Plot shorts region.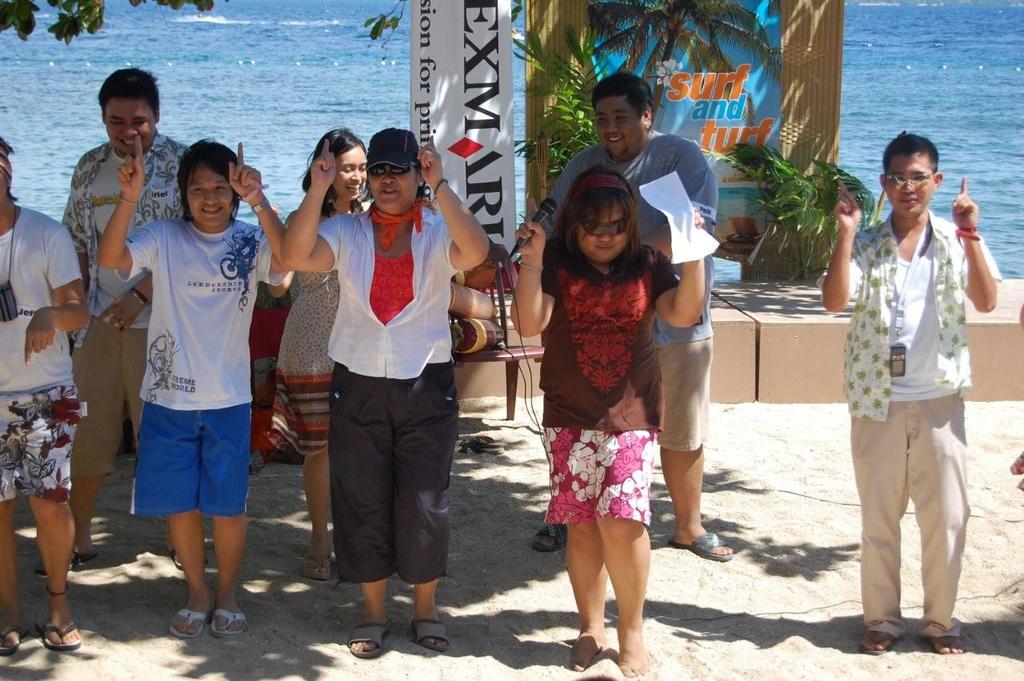
Plotted at Rect(129, 399, 258, 545).
